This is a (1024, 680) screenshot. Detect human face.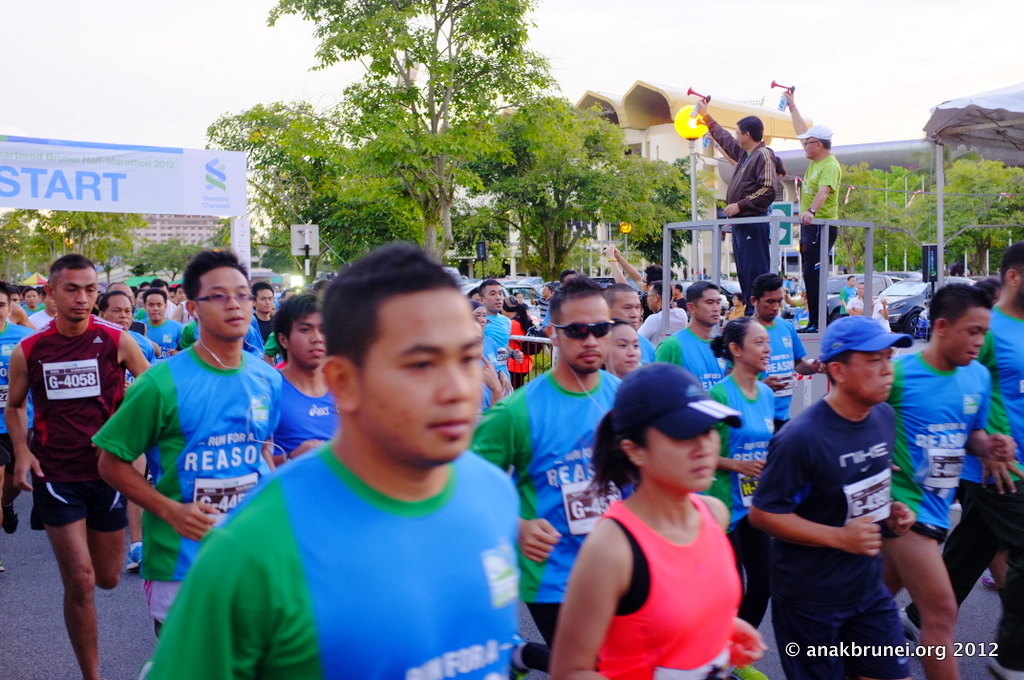
bbox=(844, 347, 899, 401).
